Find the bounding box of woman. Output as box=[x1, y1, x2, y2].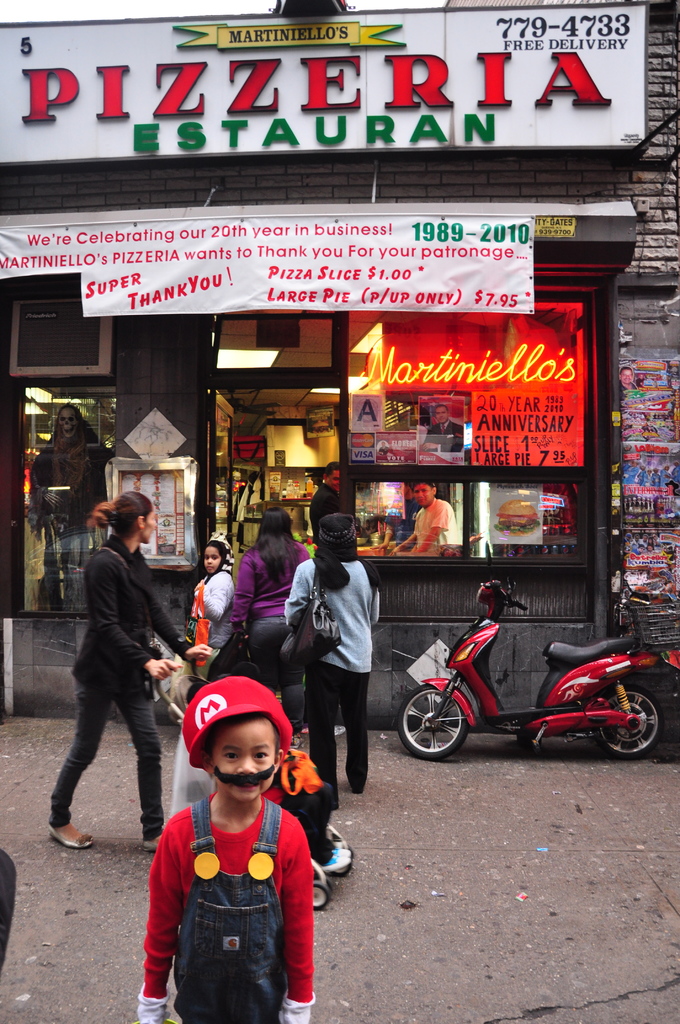
box=[52, 488, 188, 874].
